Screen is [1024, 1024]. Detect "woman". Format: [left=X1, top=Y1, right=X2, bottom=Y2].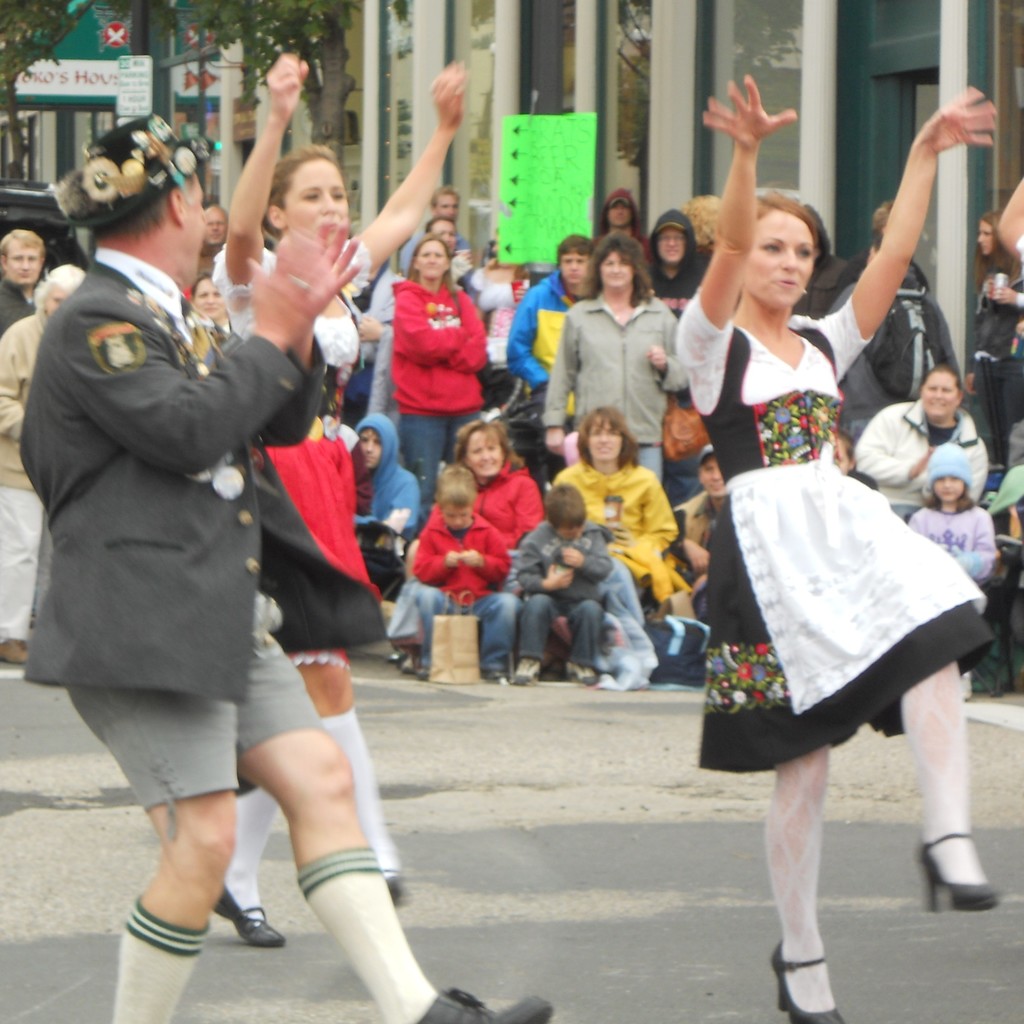
[left=207, top=46, right=464, bottom=952].
